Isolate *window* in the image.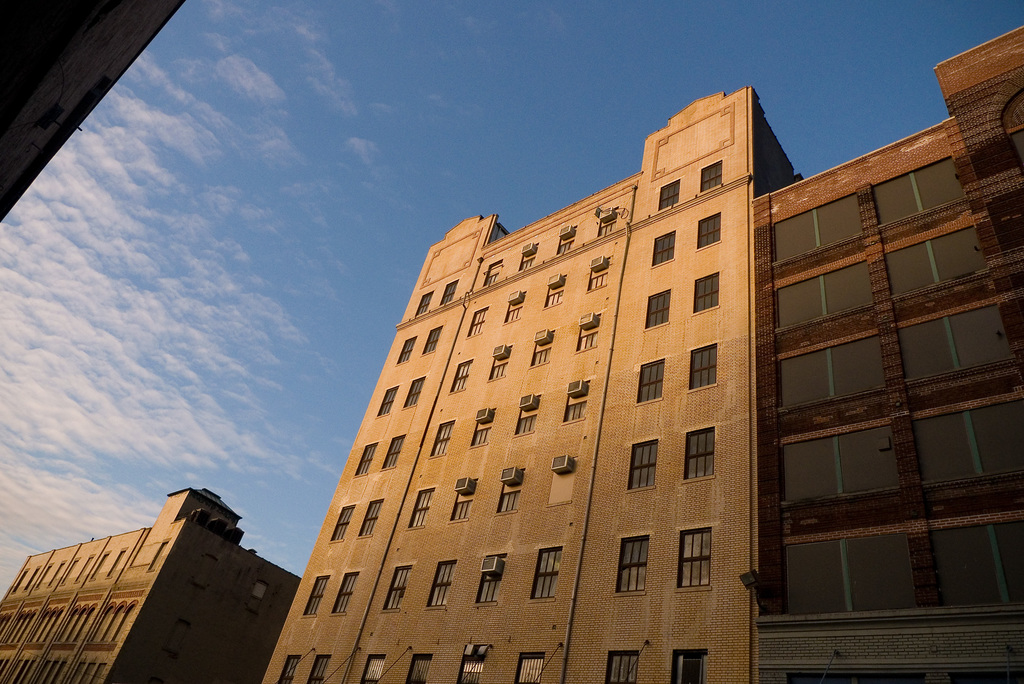
Isolated region: box=[279, 655, 296, 683].
